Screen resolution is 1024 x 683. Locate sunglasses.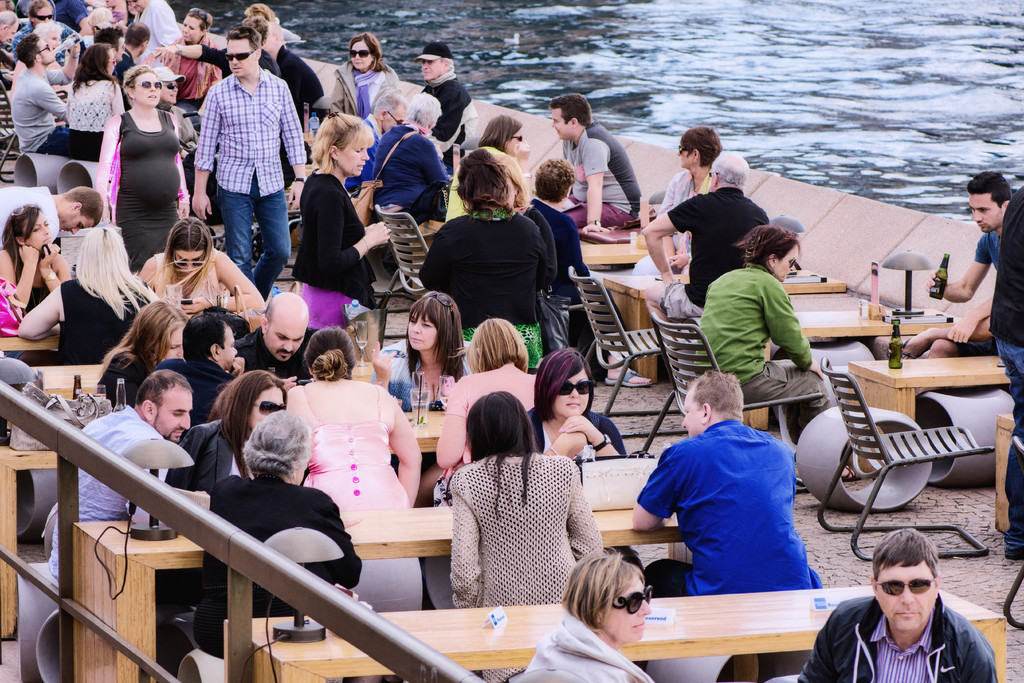
bbox=(678, 145, 691, 155).
